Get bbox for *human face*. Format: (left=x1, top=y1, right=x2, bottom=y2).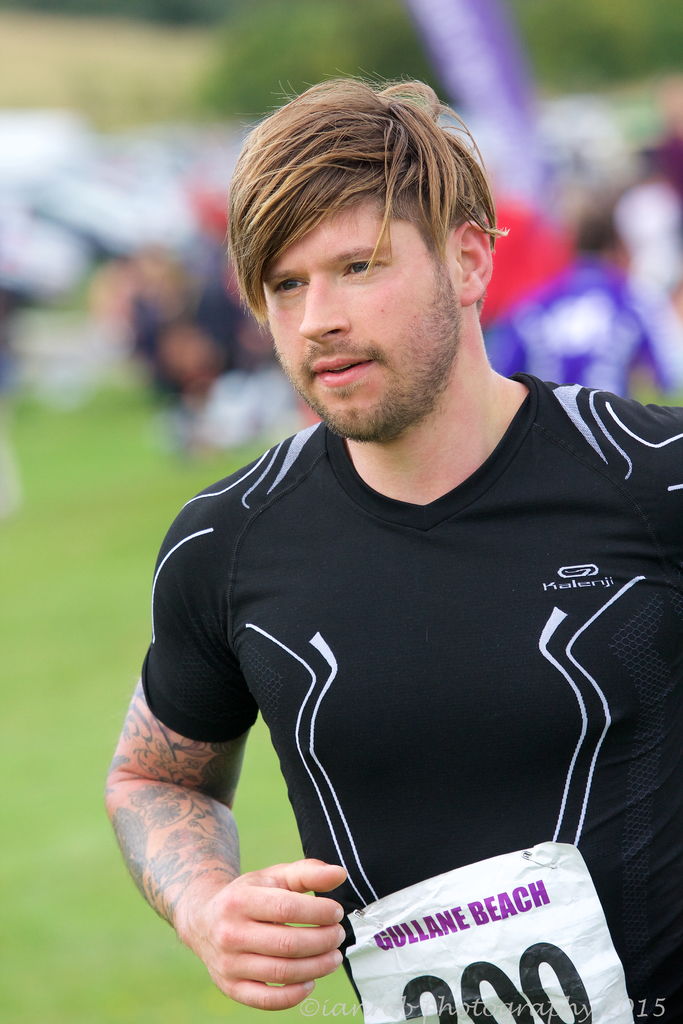
(left=263, top=195, right=465, bottom=444).
